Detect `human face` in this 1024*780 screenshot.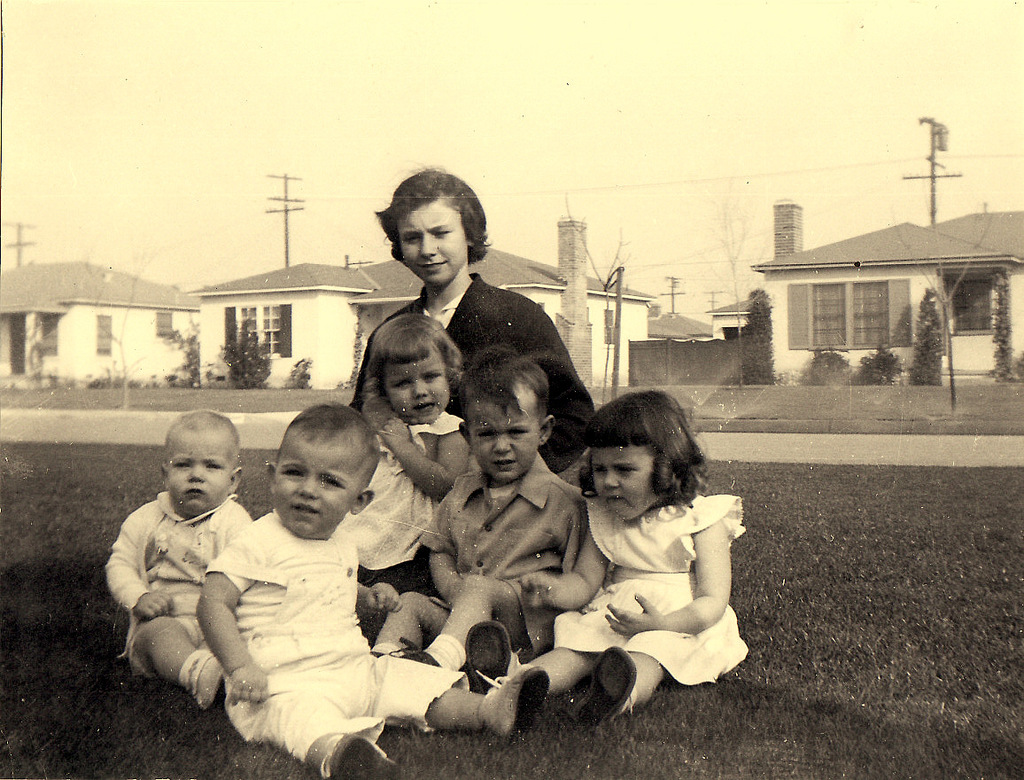
Detection: bbox=(590, 447, 661, 516).
